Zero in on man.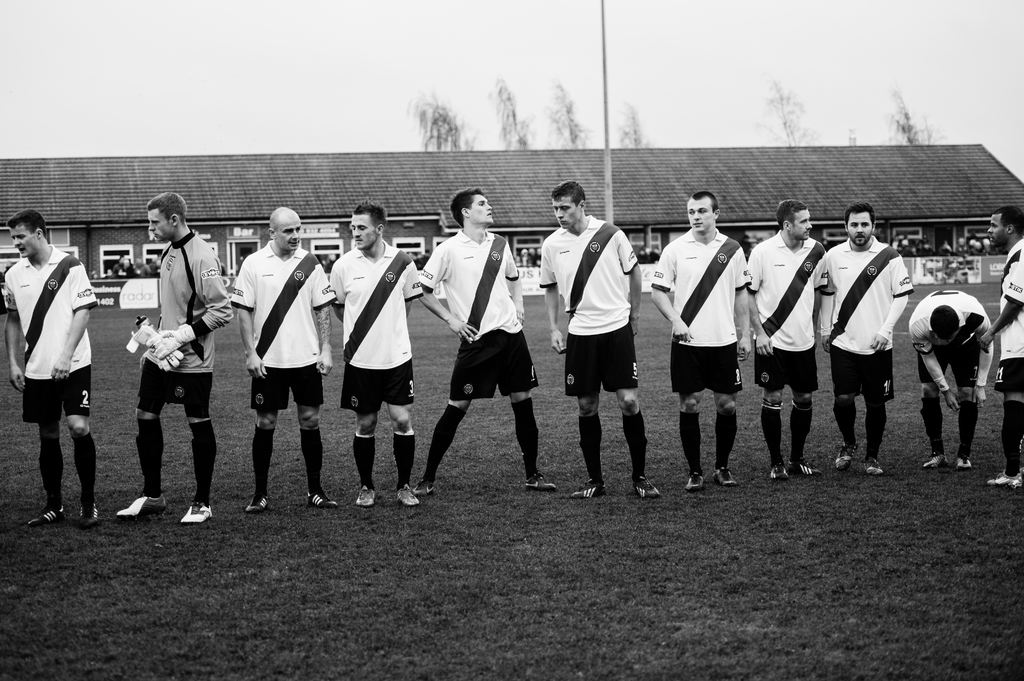
Zeroed in: 652/192/753/493.
